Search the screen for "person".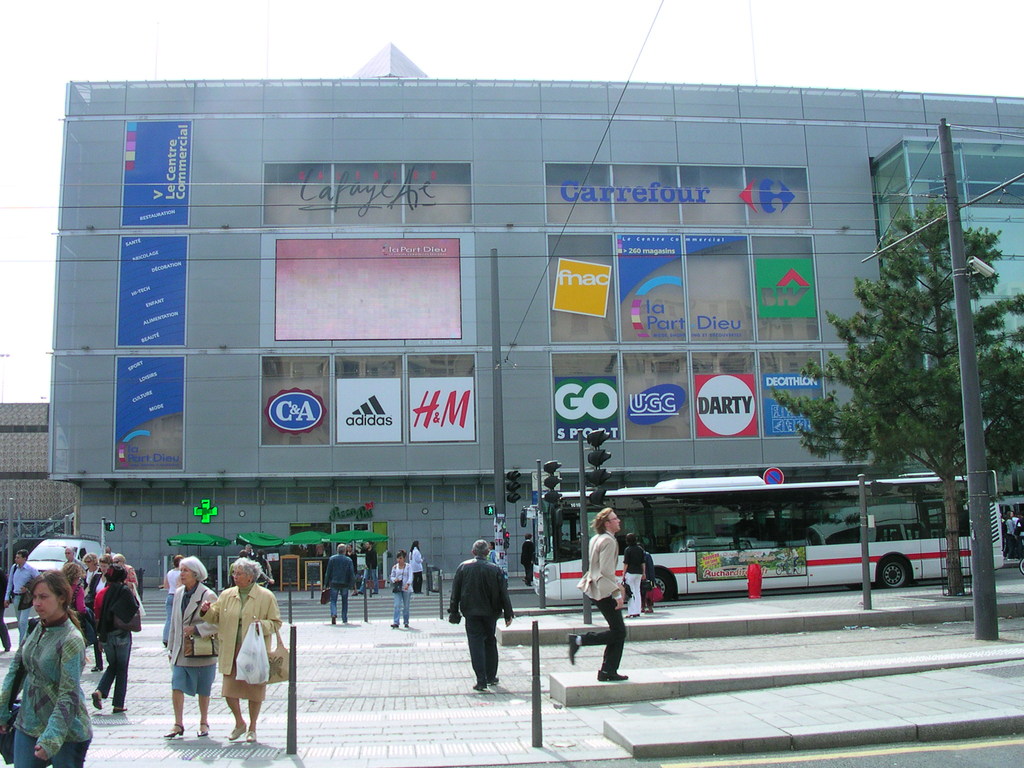
Found at l=200, t=557, r=282, b=739.
